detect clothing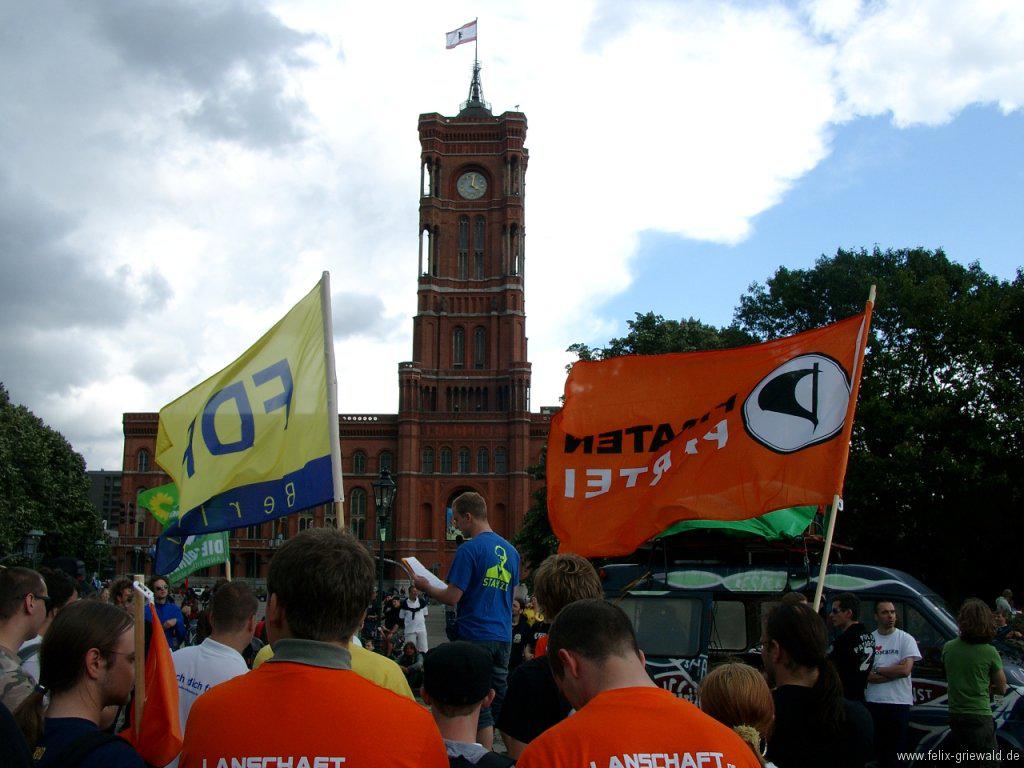
947,641,1000,767
